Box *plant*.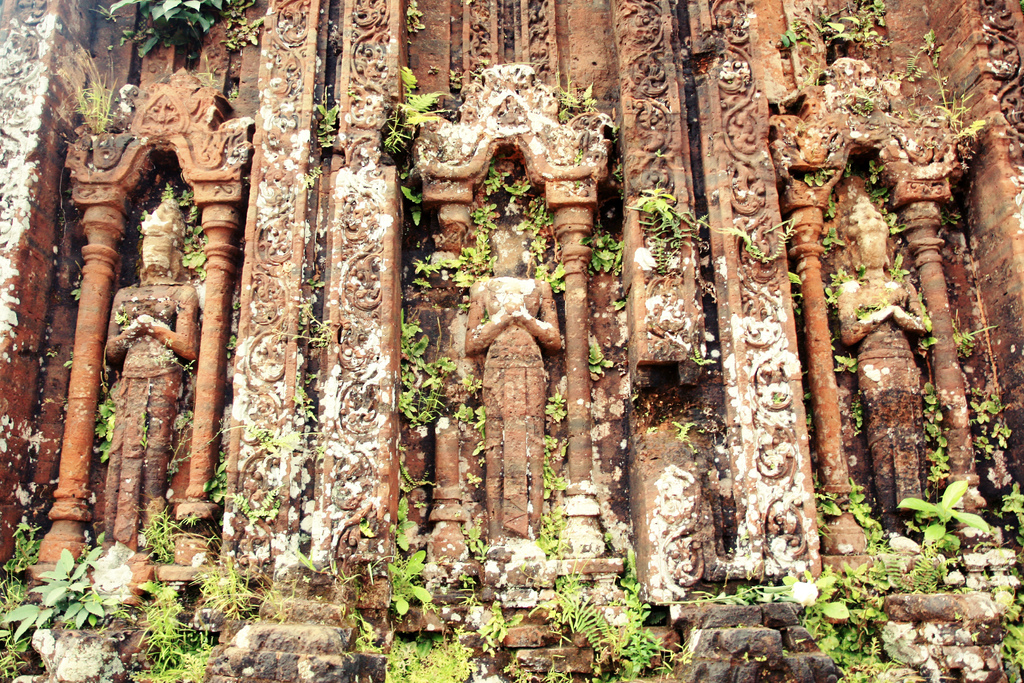
box=[268, 274, 336, 349].
